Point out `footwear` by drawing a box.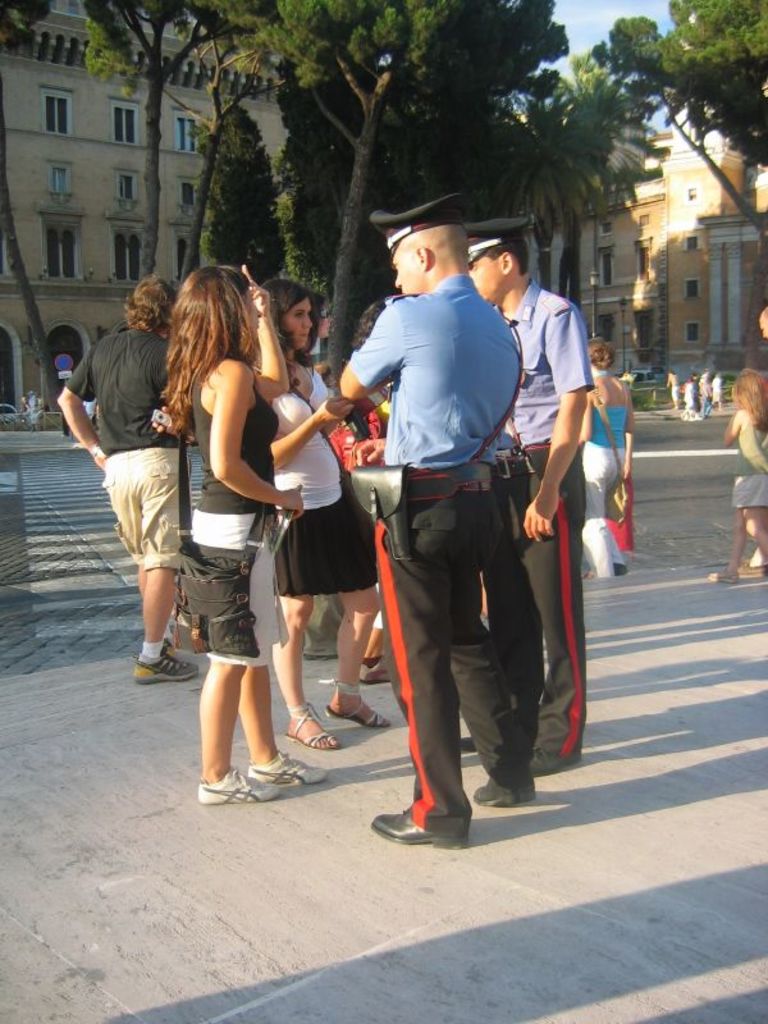
l=128, t=648, r=204, b=684.
